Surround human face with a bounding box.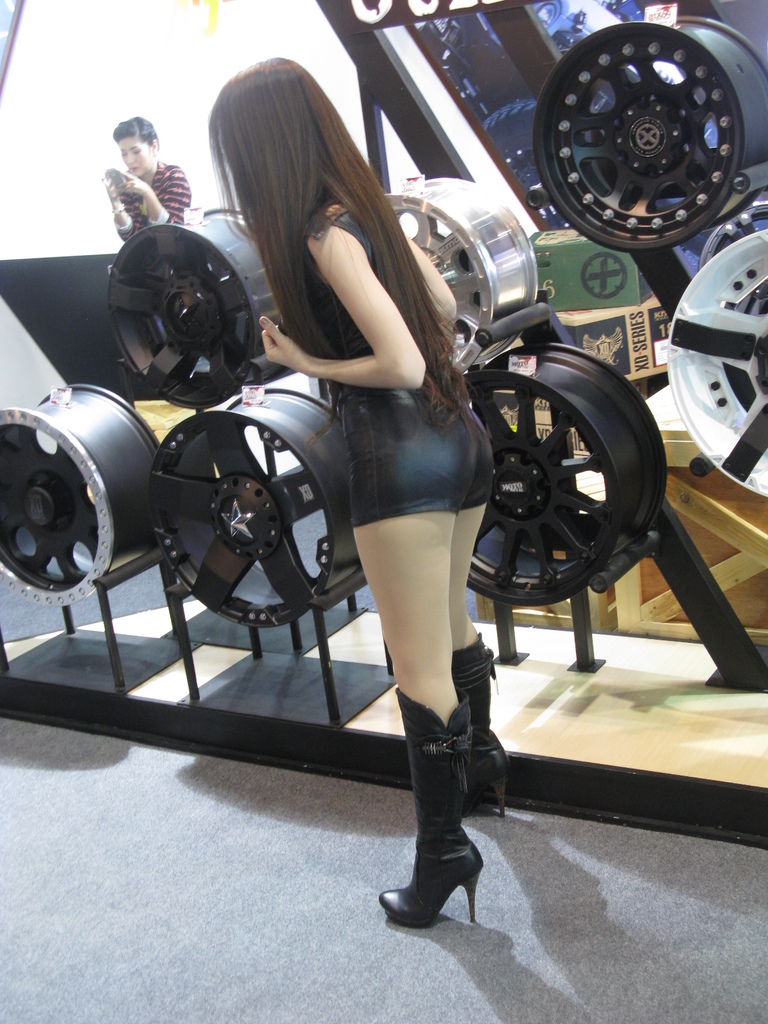
bbox=(115, 137, 151, 179).
